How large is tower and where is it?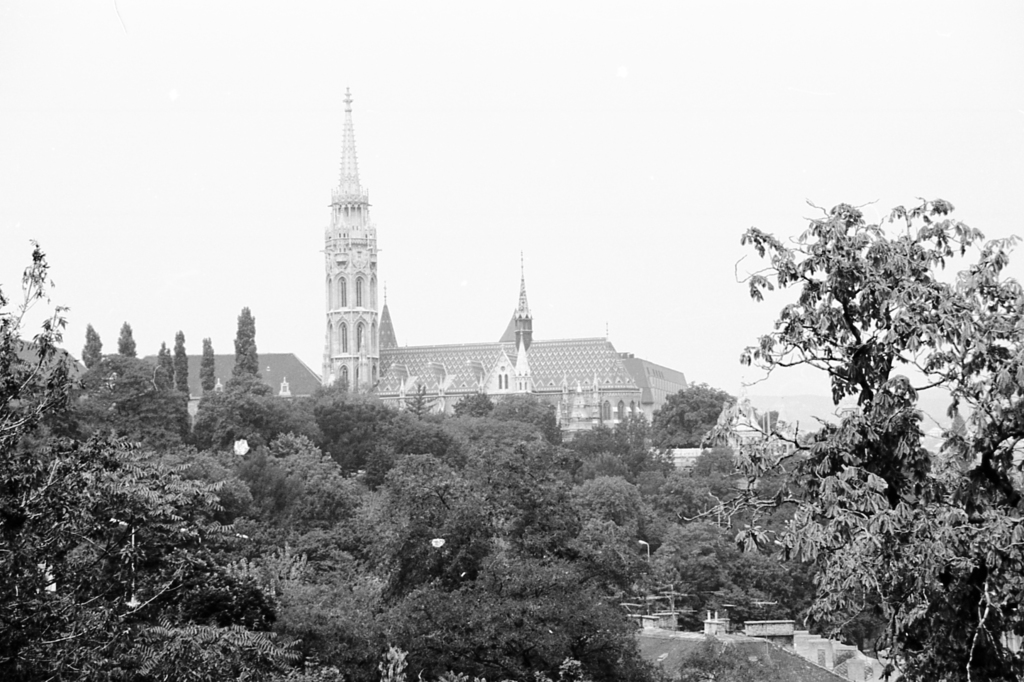
Bounding box: bbox(509, 257, 530, 356).
